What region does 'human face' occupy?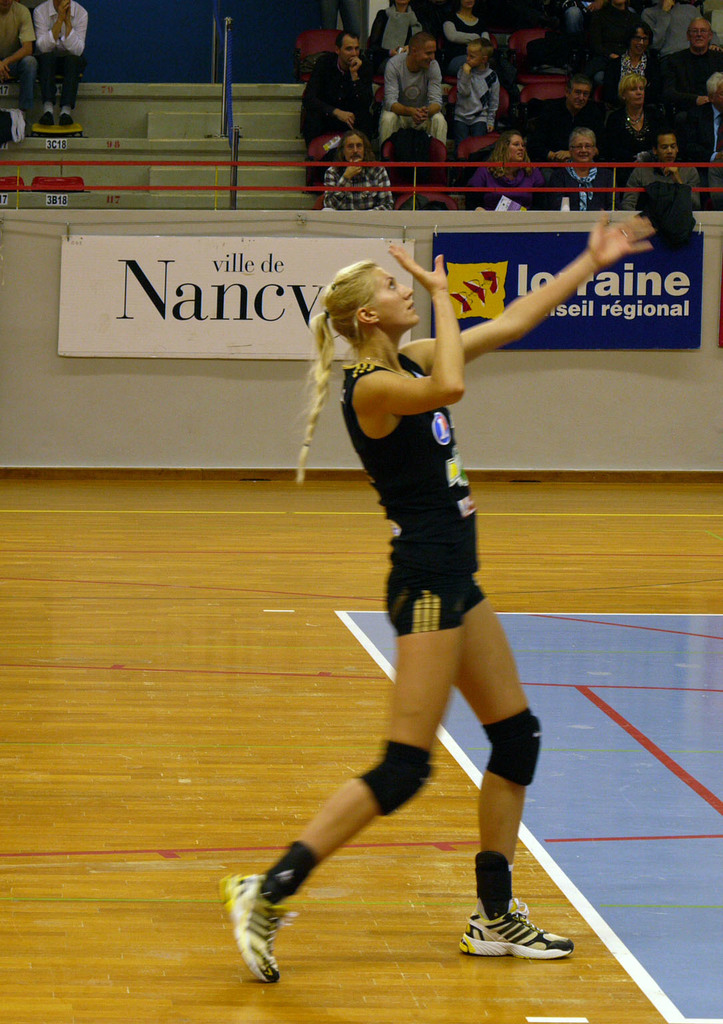
568,83,592,113.
